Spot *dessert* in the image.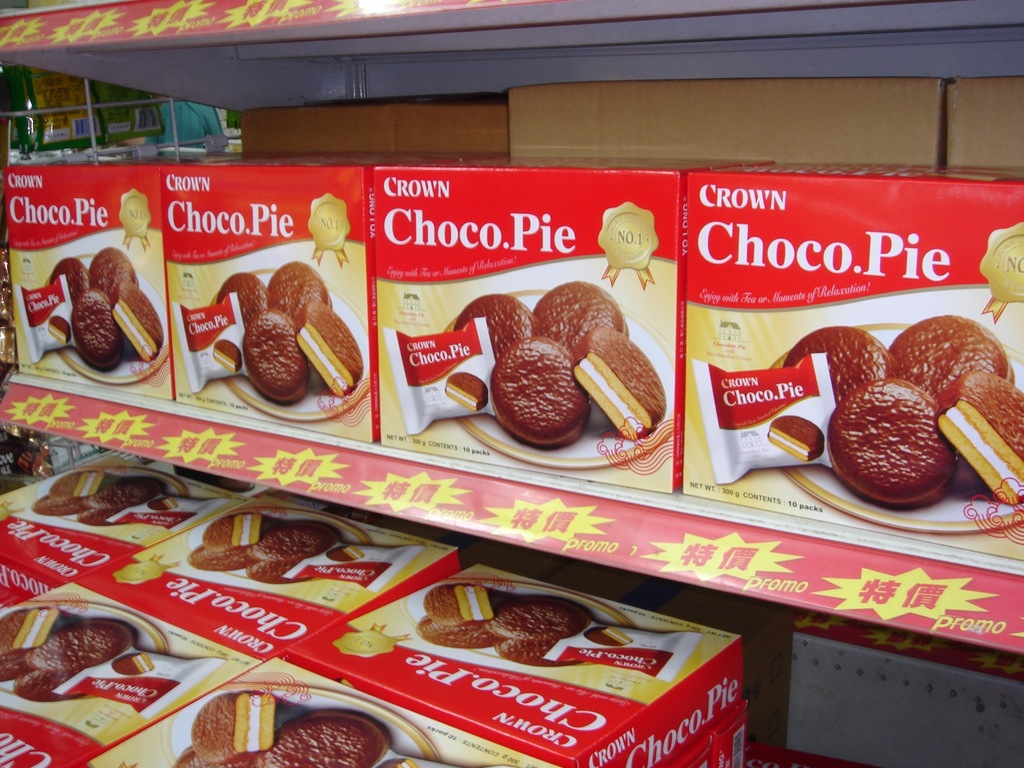
*dessert* found at box(492, 339, 587, 444).
